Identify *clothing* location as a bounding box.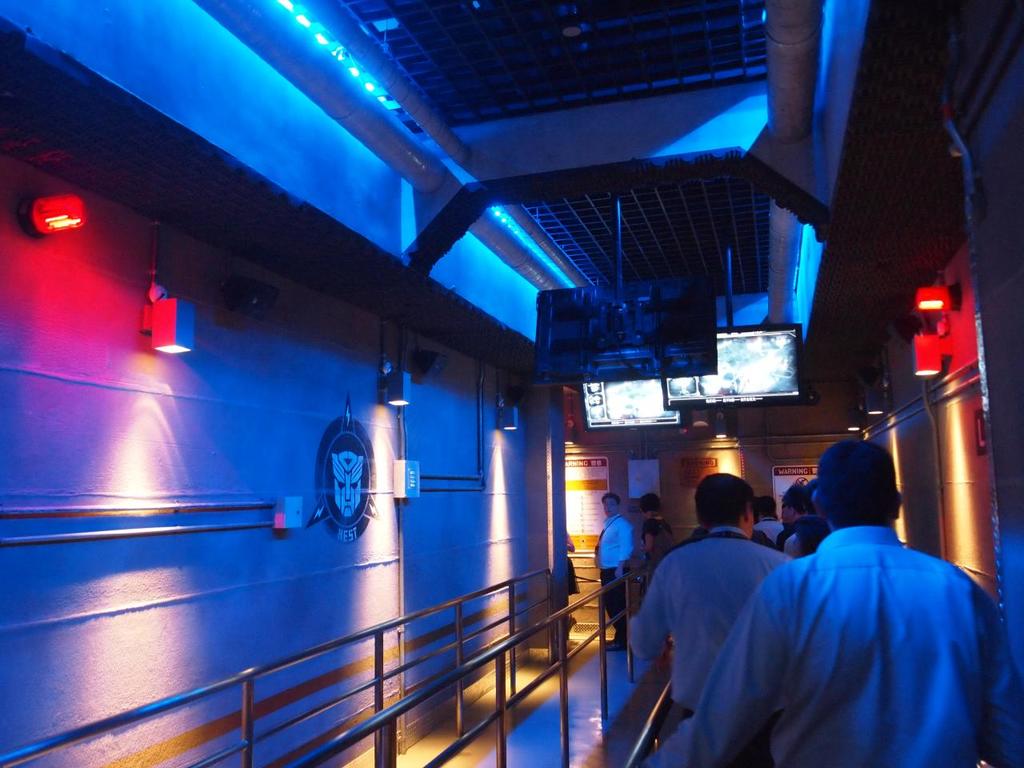
detection(622, 527, 801, 707).
